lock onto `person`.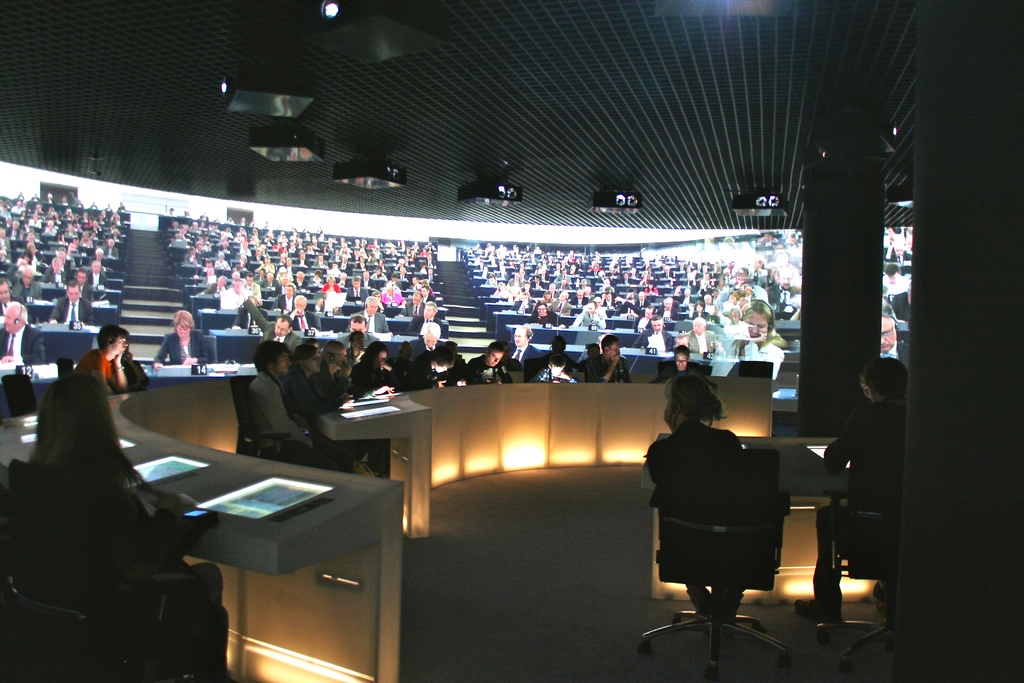
Locked: l=248, t=343, r=381, b=483.
